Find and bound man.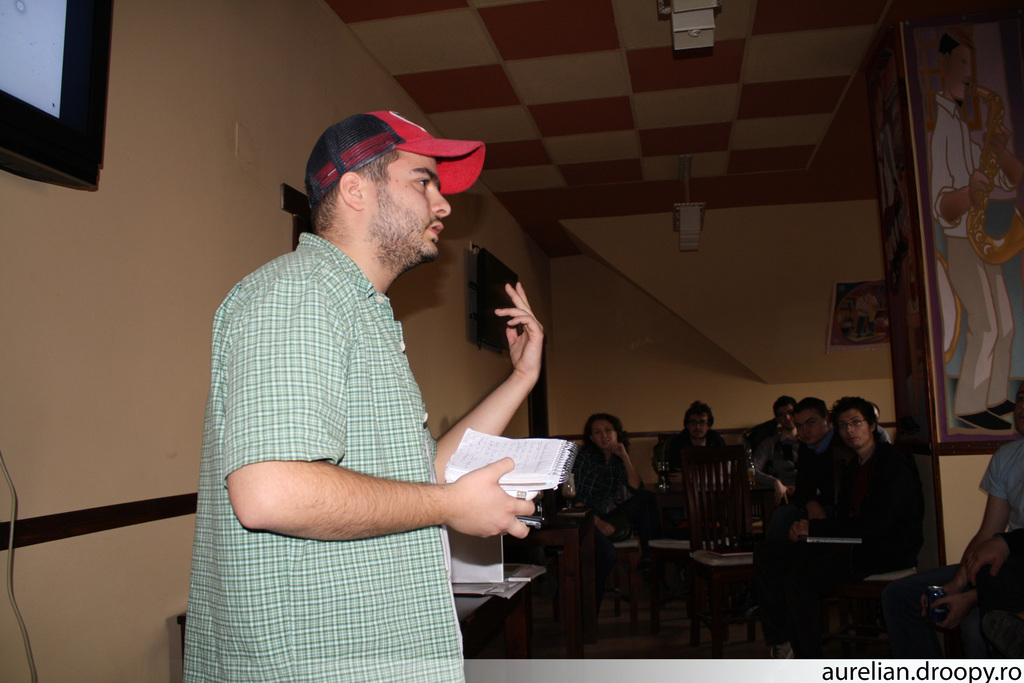
Bound: x1=183 y1=96 x2=515 y2=662.
